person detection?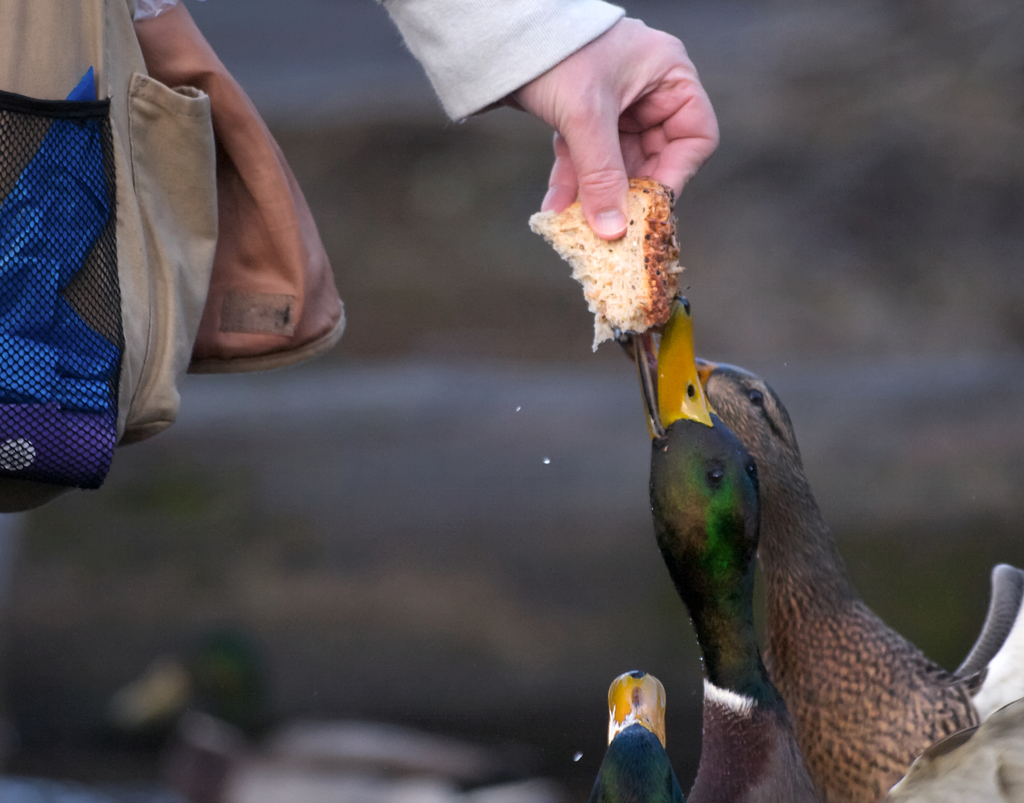
rect(0, 0, 724, 452)
